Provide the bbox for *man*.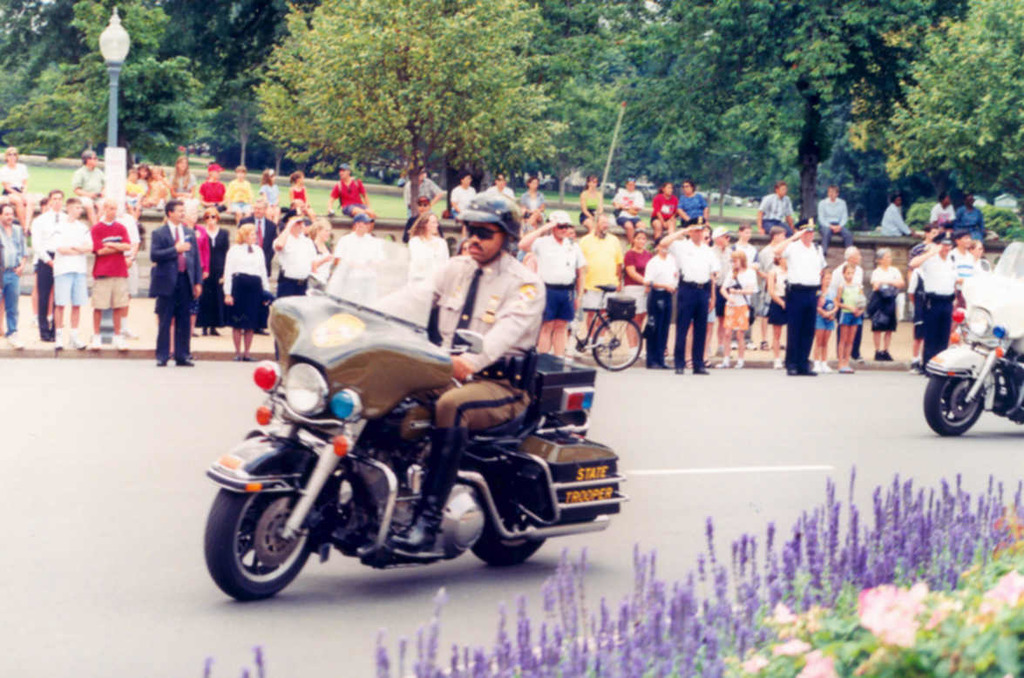
658 216 721 373.
